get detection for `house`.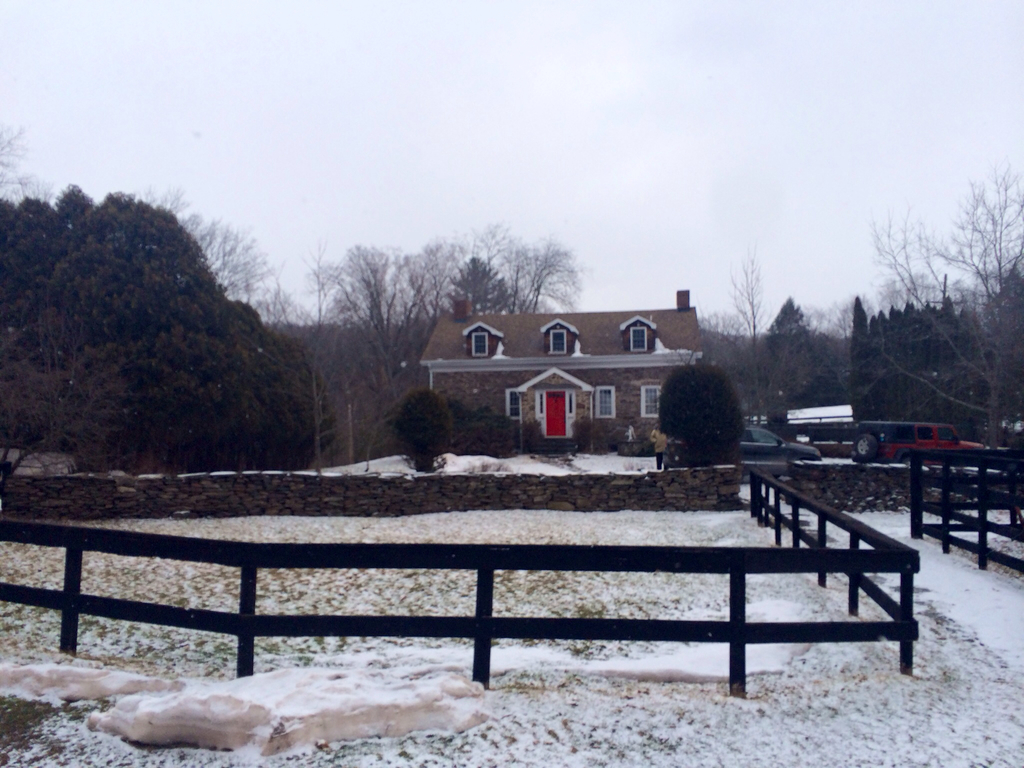
Detection: left=372, top=289, right=744, bottom=454.
